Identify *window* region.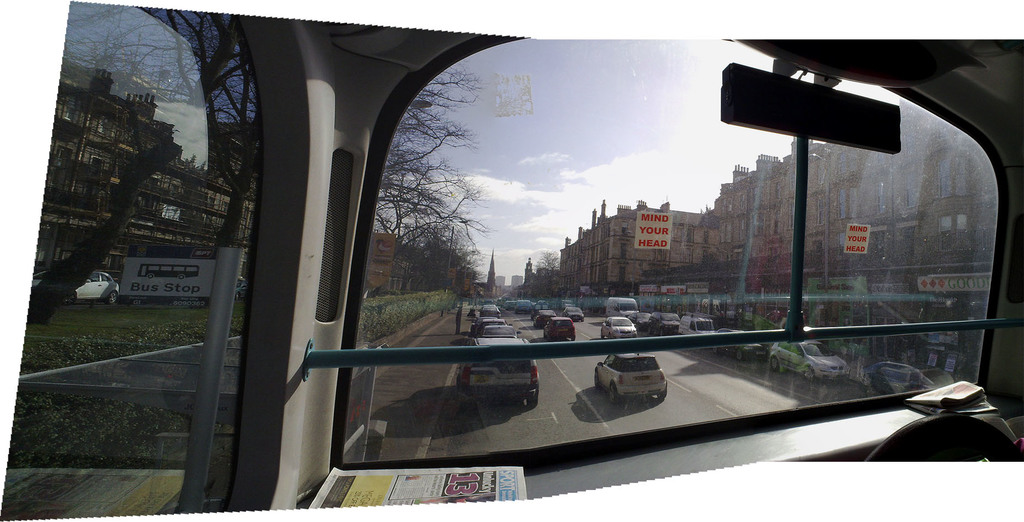
Region: 321, 22, 995, 478.
